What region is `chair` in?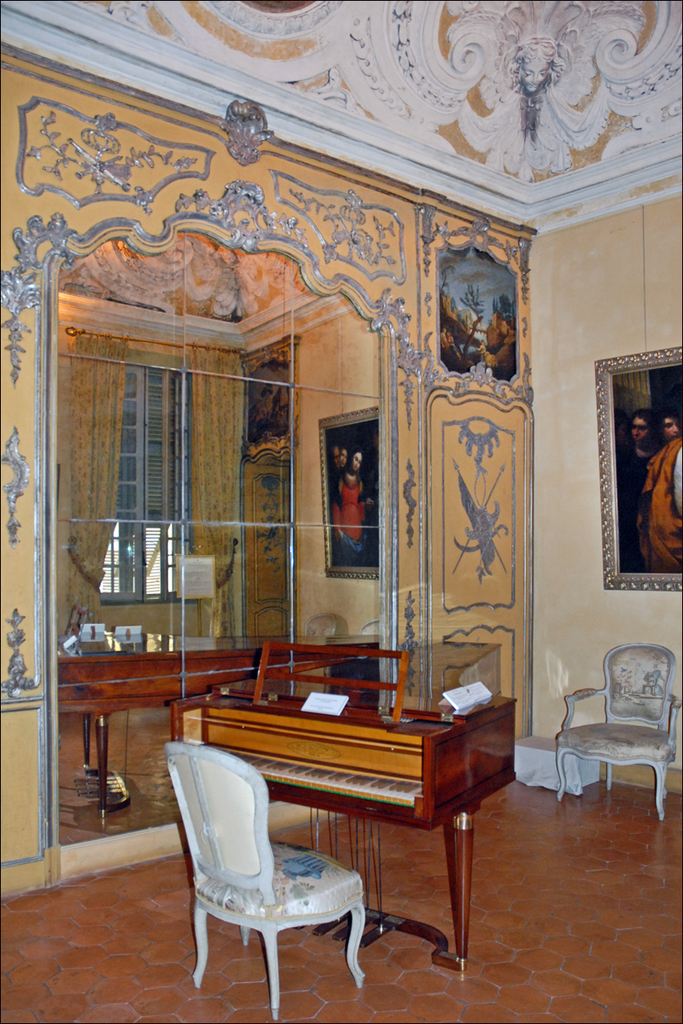
Rect(163, 733, 369, 1023).
